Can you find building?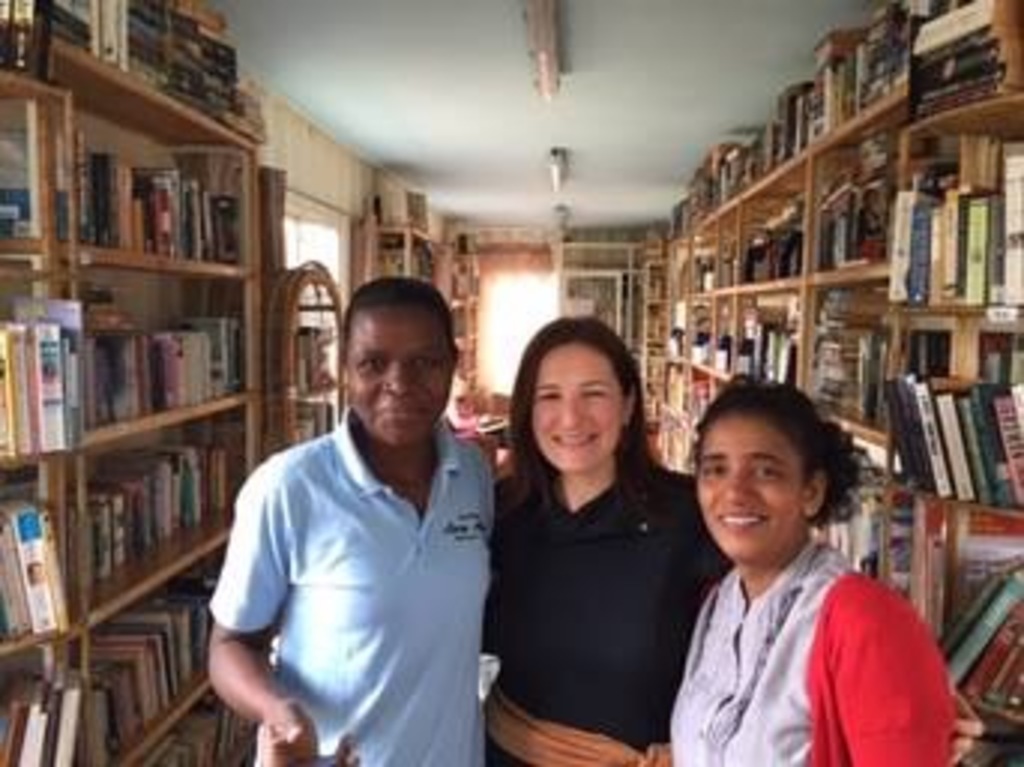
Yes, bounding box: detection(0, 0, 1021, 764).
